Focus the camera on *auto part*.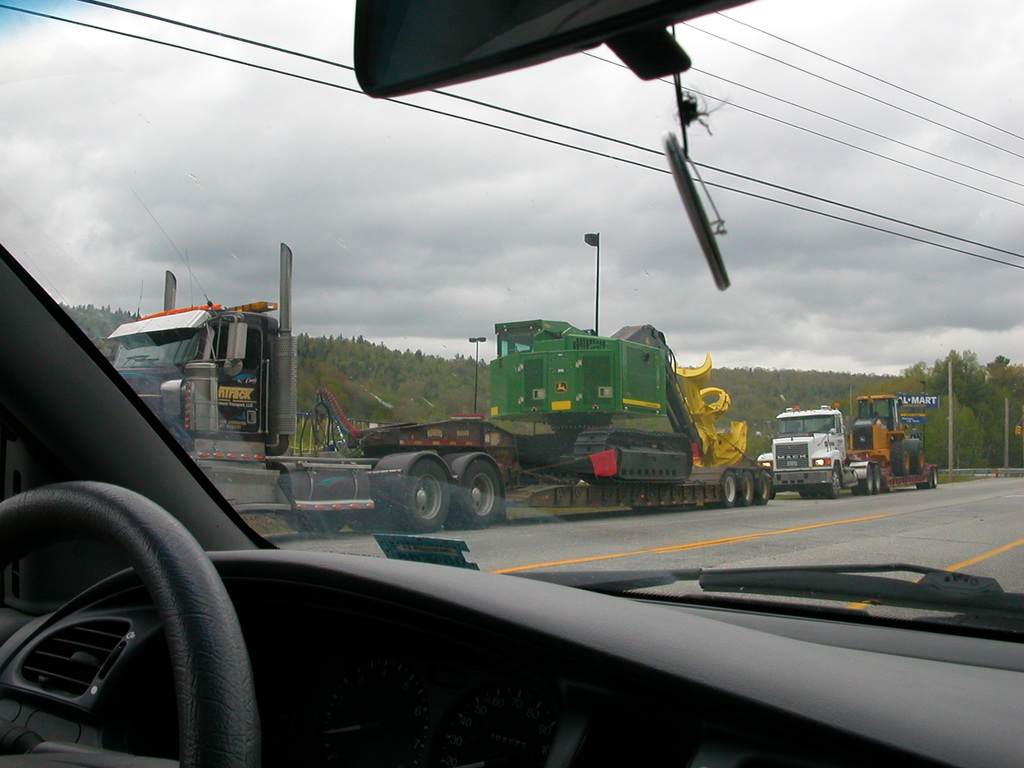
Focus region: (x1=2, y1=478, x2=268, y2=767).
